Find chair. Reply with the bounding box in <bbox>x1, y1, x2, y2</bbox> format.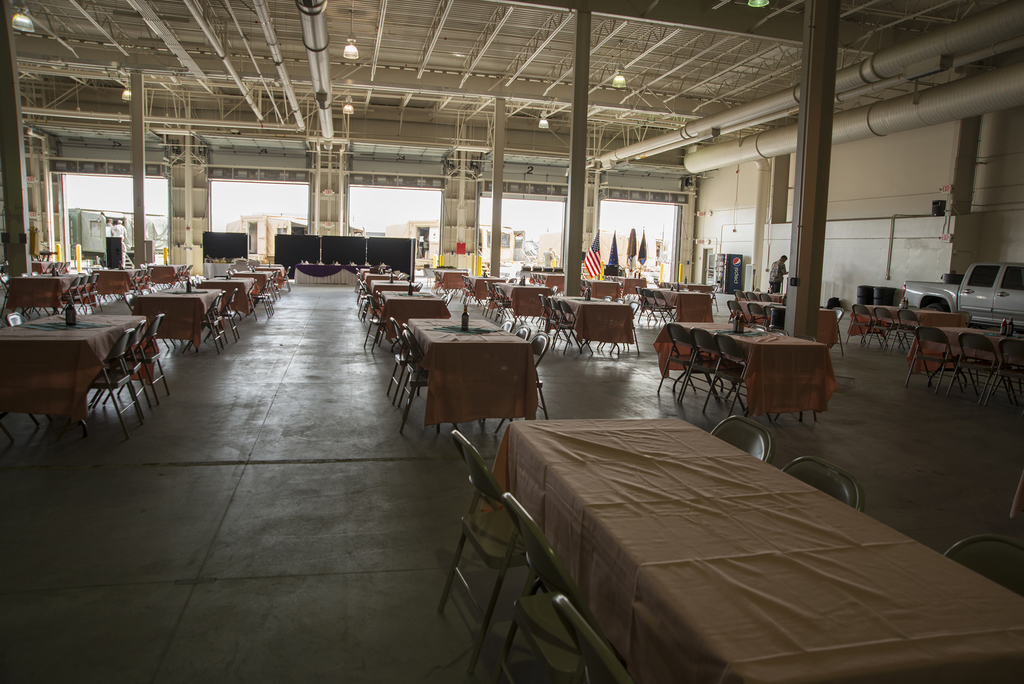
<bbox>552, 593, 635, 683</bbox>.
